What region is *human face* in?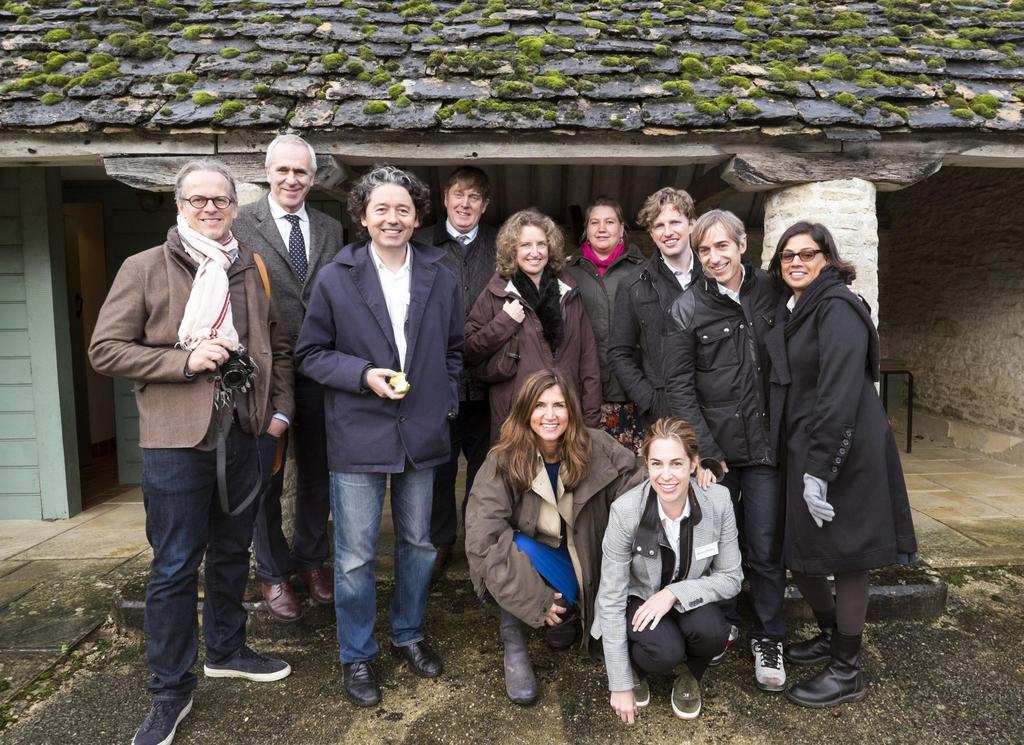
(x1=781, y1=233, x2=820, y2=287).
